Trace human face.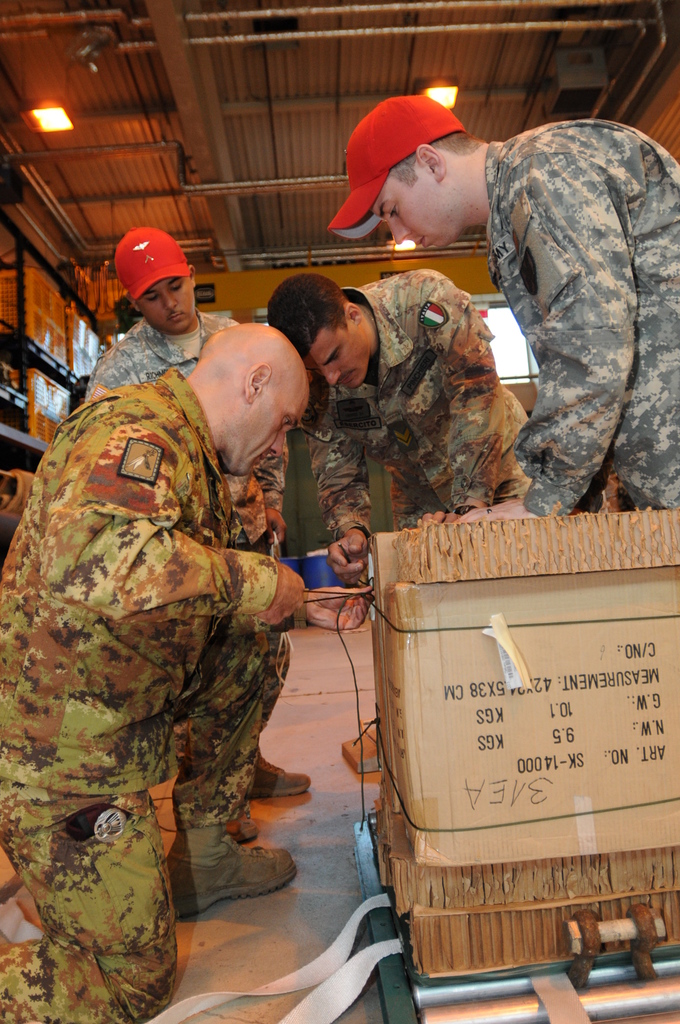
Traced to bbox(306, 321, 366, 395).
